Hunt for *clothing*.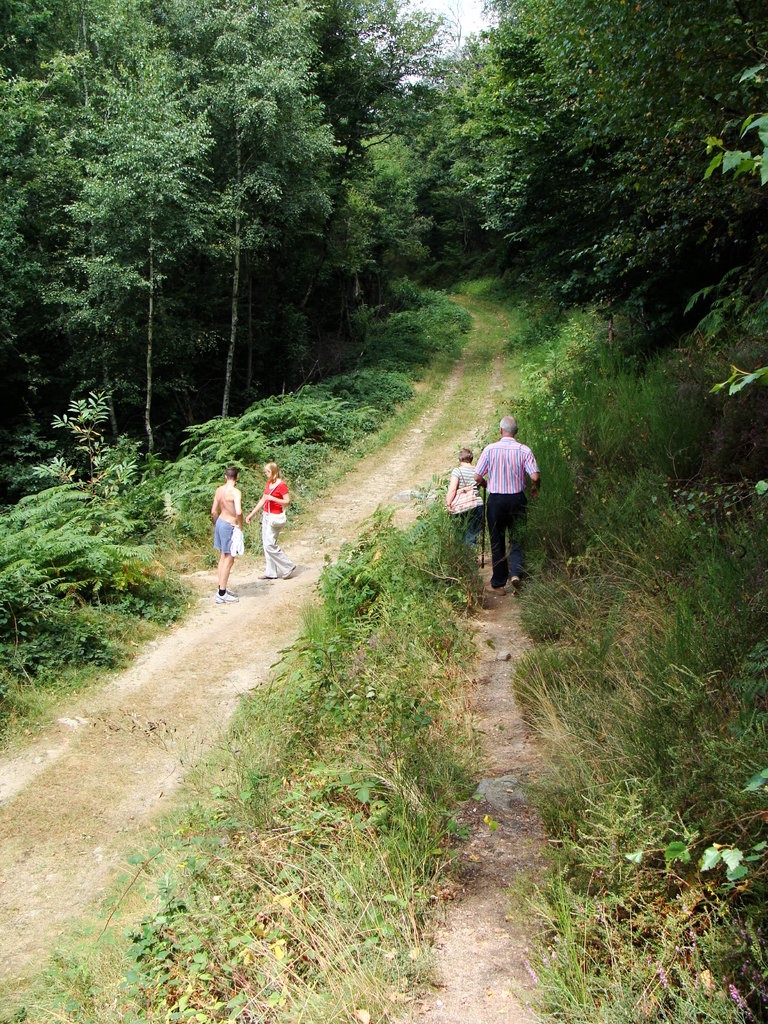
Hunted down at 452,463,484,545.
